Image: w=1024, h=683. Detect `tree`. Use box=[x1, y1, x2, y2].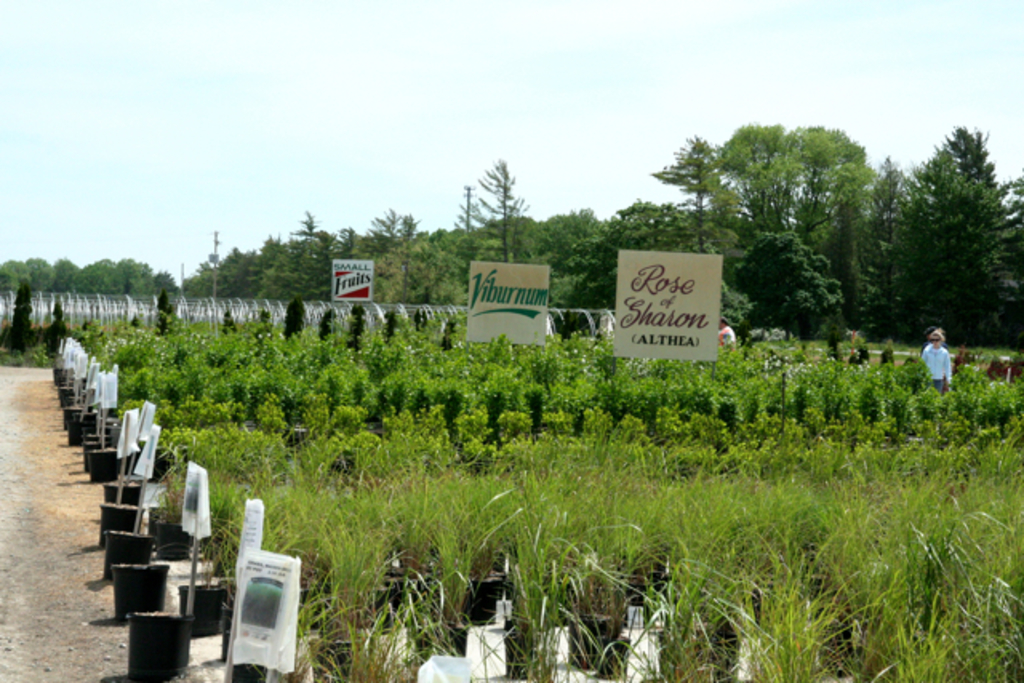
box=[781, 118, 875, 341].
